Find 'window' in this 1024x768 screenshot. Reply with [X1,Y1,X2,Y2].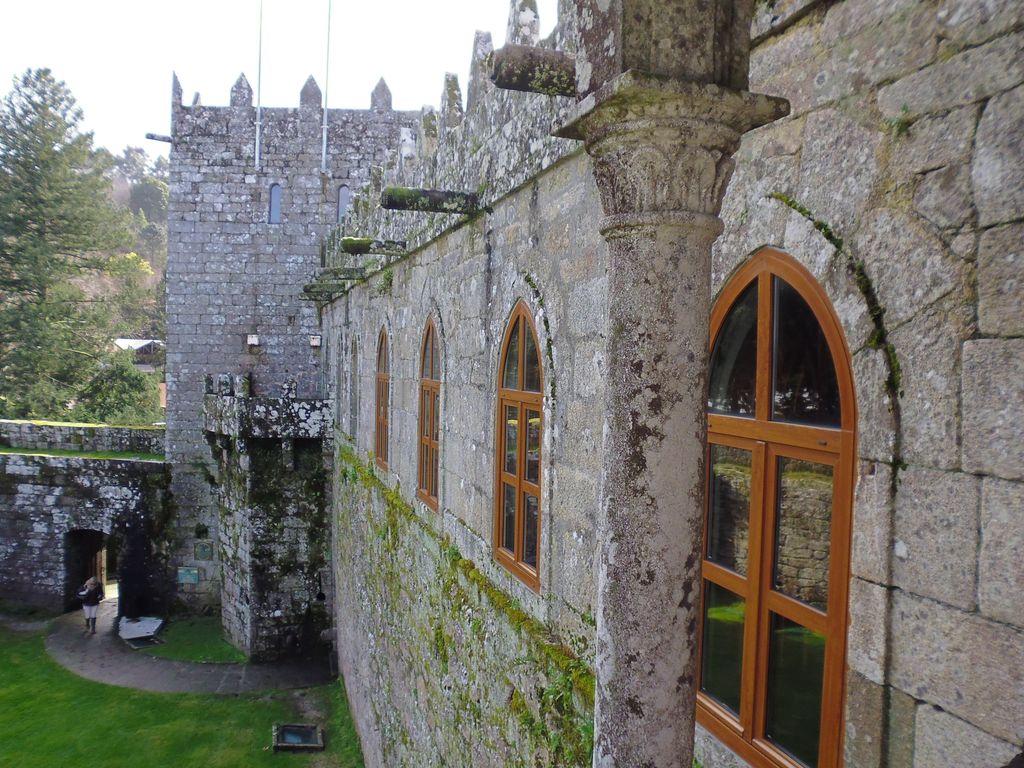
[488,298,547,592].
